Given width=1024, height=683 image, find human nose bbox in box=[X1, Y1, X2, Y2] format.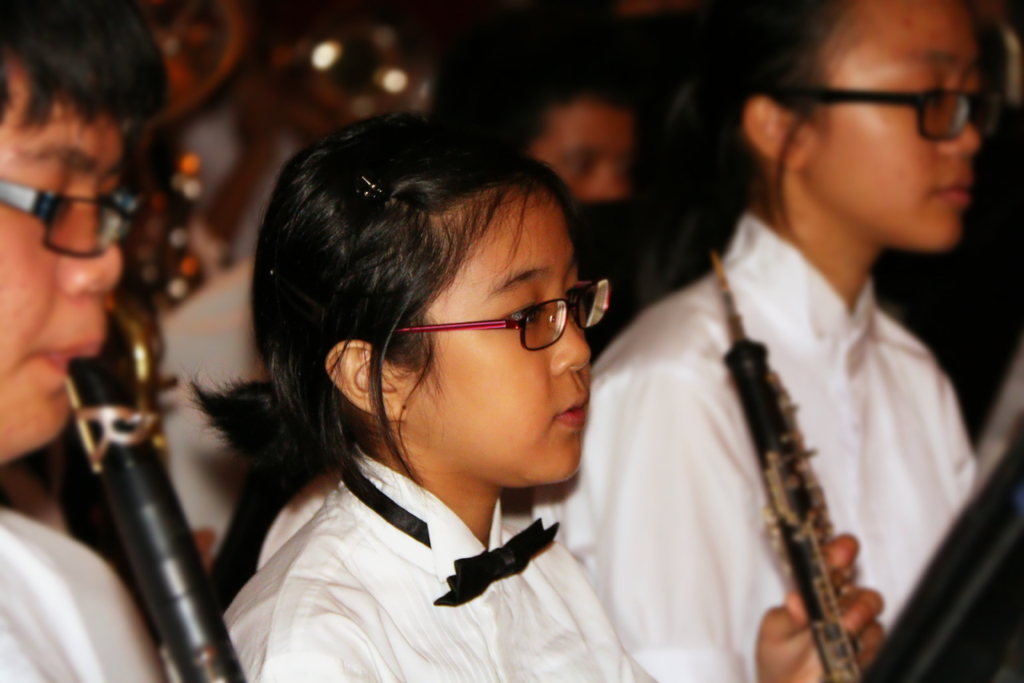
box=[595, 170, 625, 201].
